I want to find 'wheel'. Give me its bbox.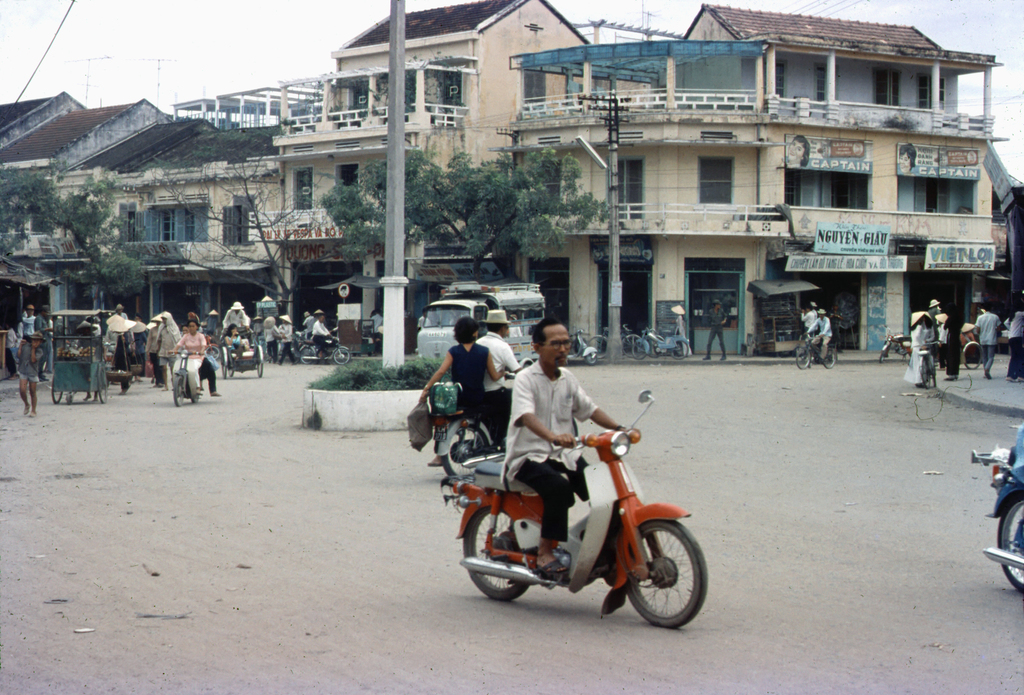
<region>877, 355, 885, 365</region>.
